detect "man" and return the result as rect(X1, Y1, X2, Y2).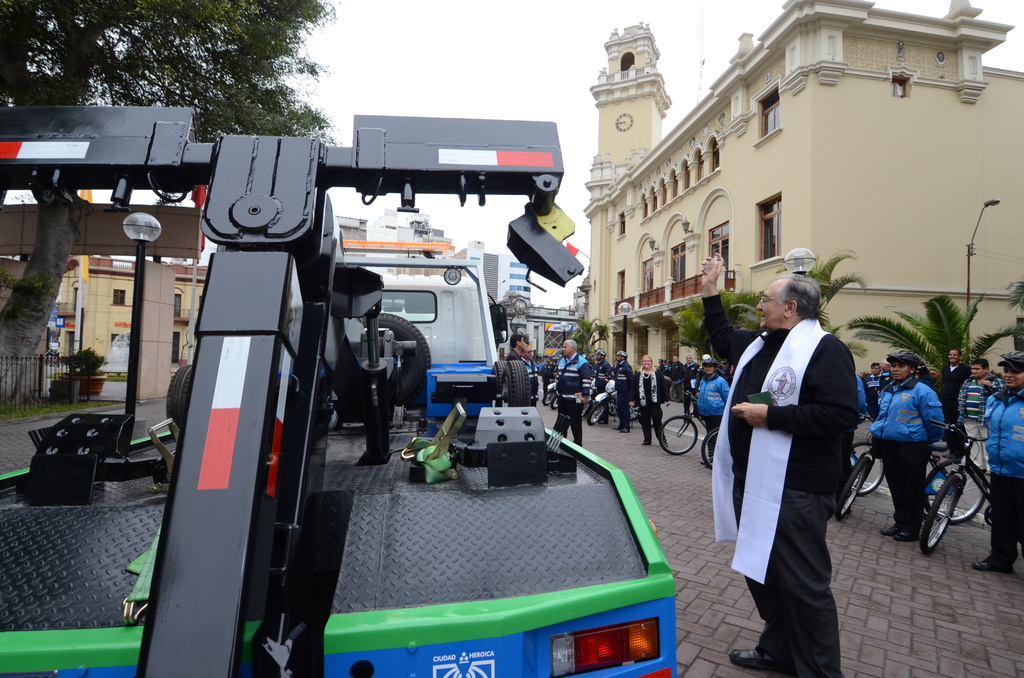
rect(863, 365, 880, 410).
